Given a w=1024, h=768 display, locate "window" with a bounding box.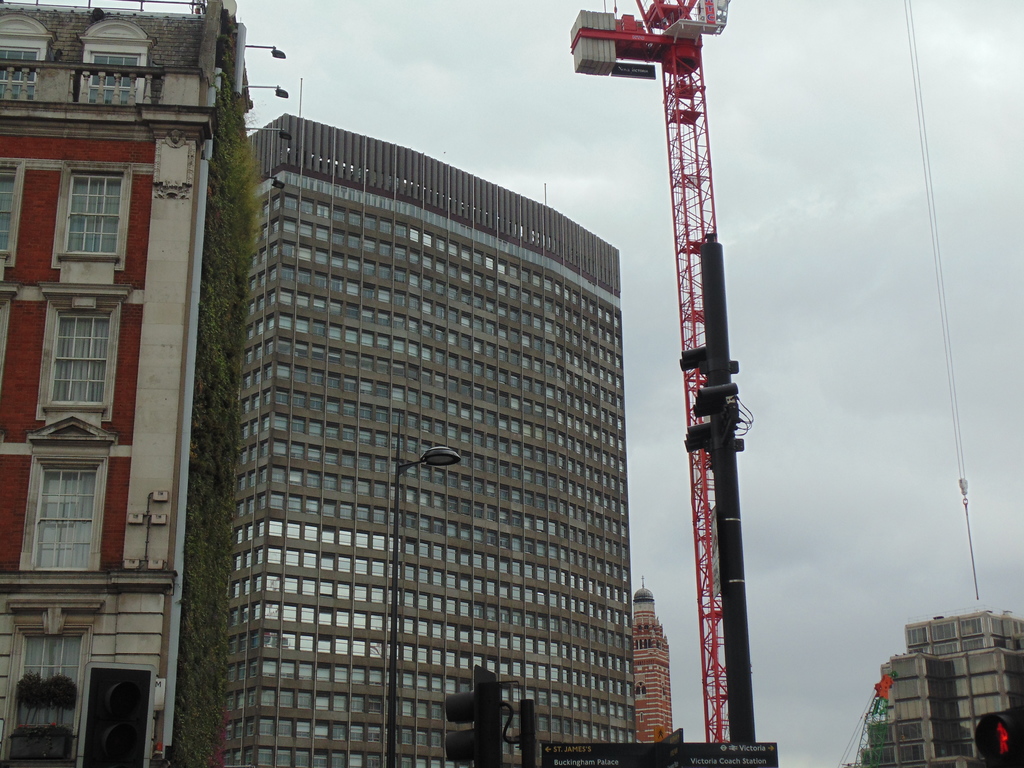
Located: bbox(332, 751, 344, 767).
